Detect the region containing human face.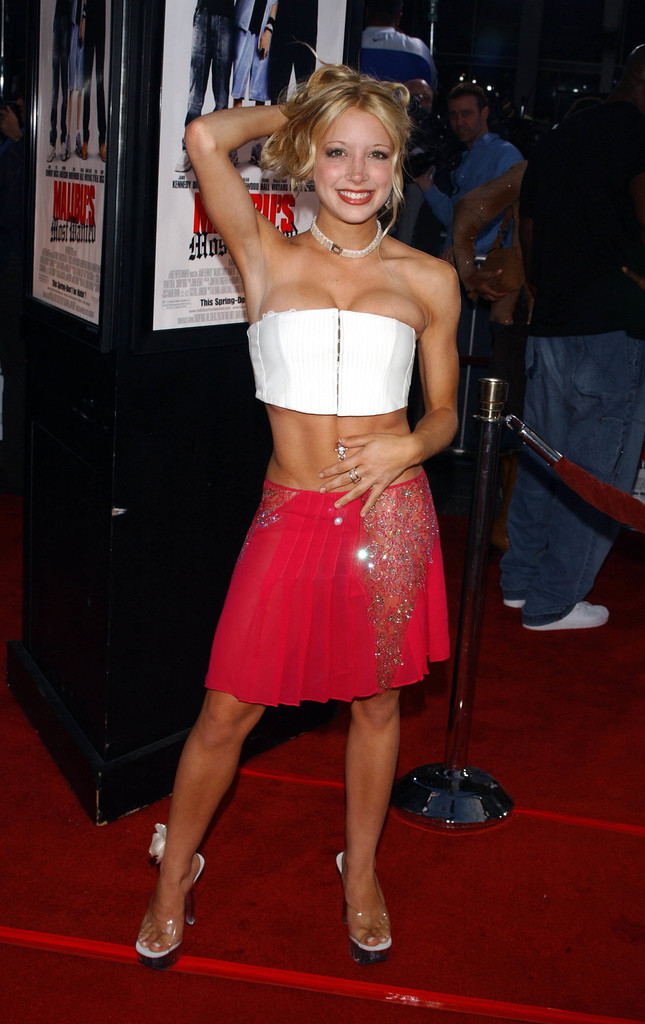
<bbox>310, 107, 398, 227</bbox>.
